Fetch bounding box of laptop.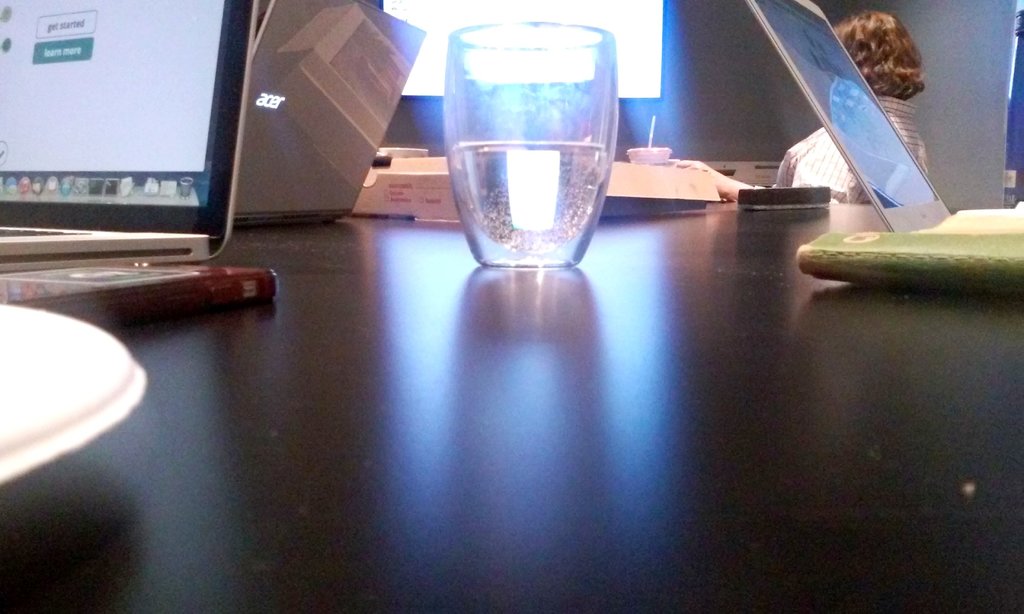
Bbox: rect(236, 0, 430, 228).
